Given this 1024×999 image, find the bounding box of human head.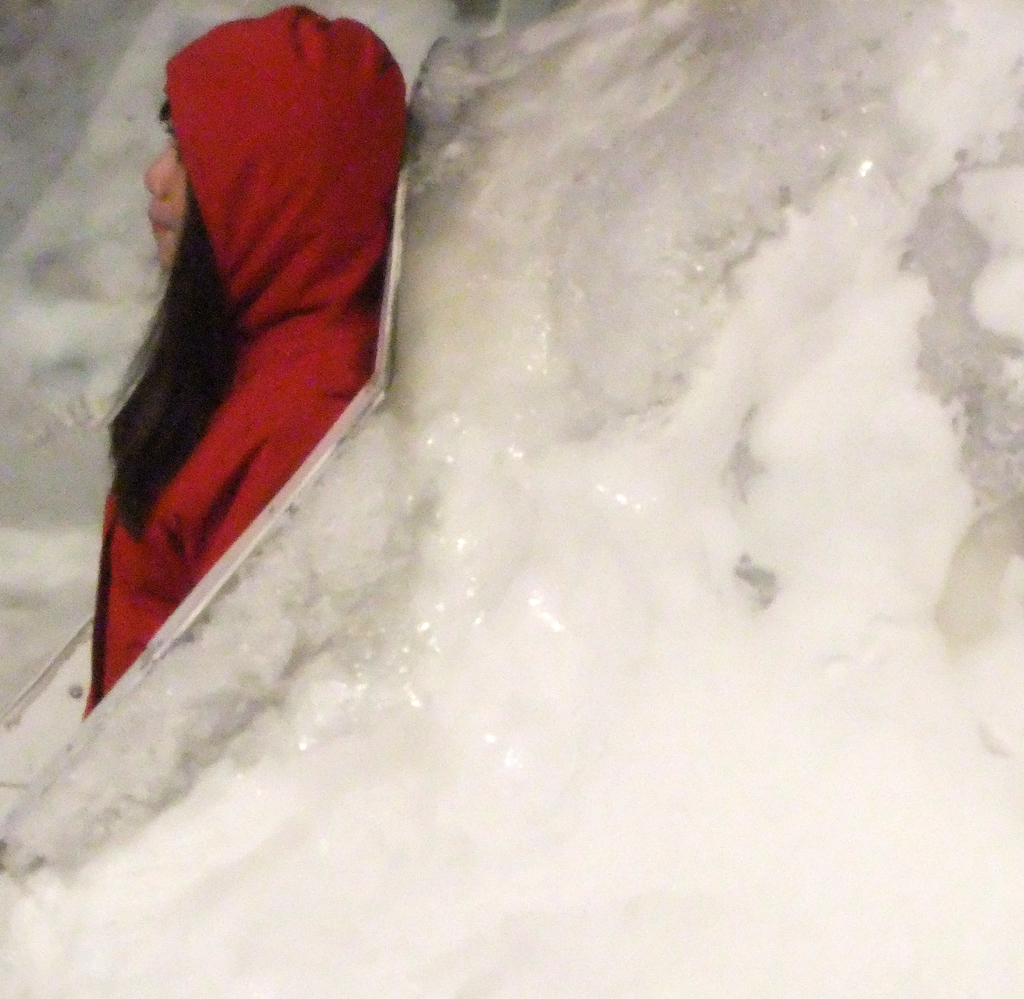
<region>144, 4, 411, 297</region>.
